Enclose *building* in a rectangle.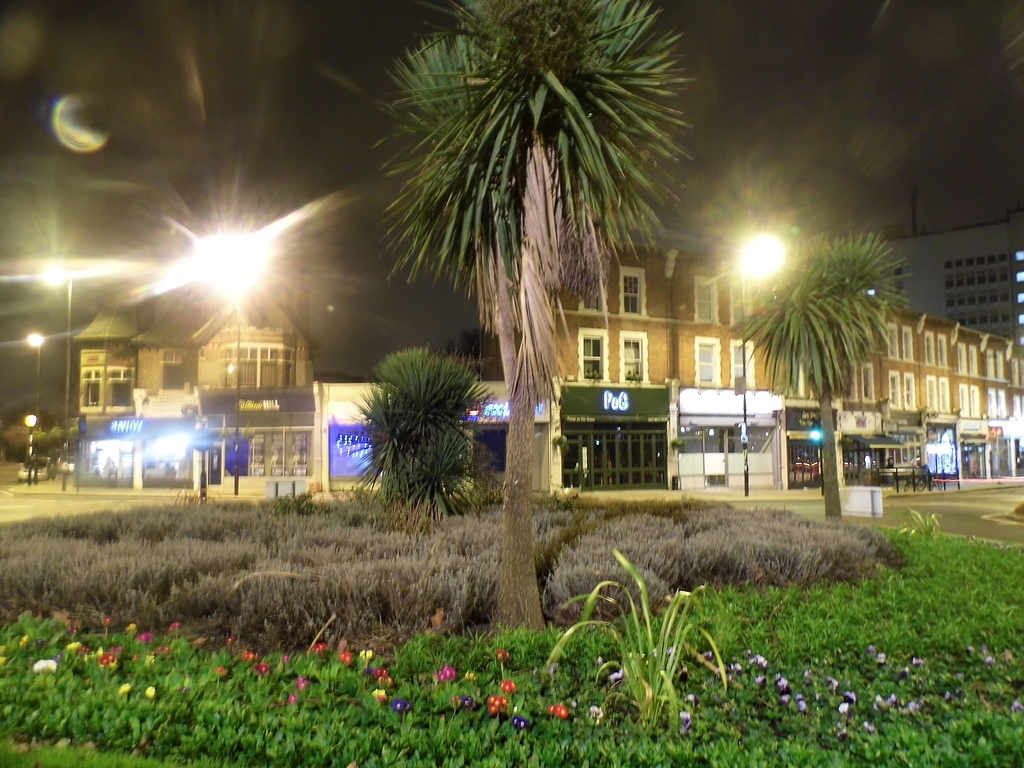
pyautogui.locateOnScreen(870, 212, 1023, 342).
